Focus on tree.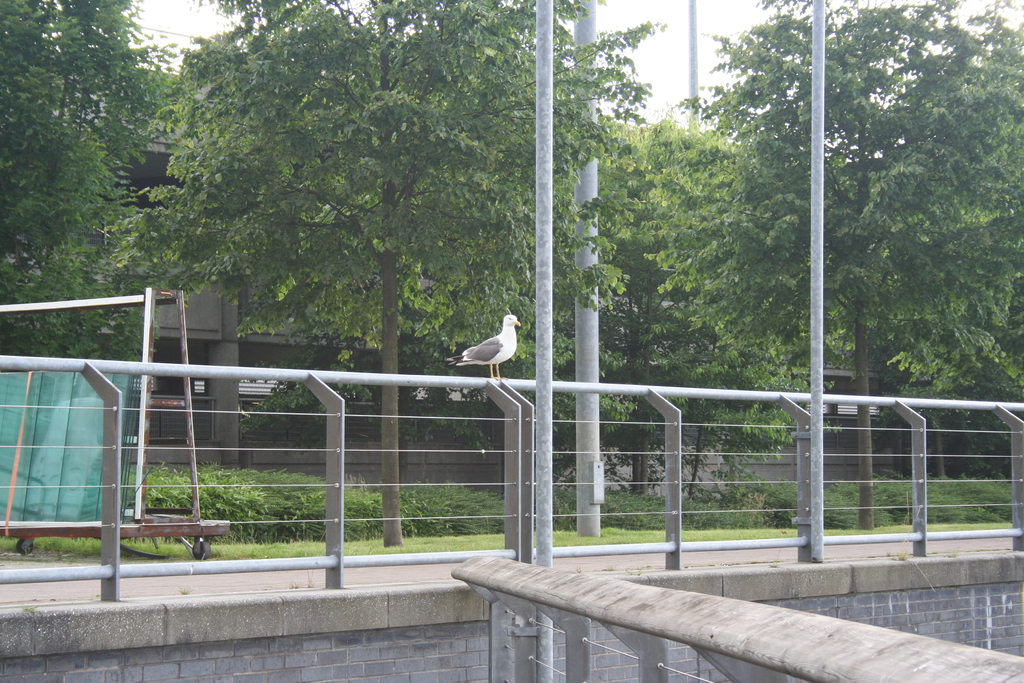
Focused at locate(0, 0, 184, 358).
